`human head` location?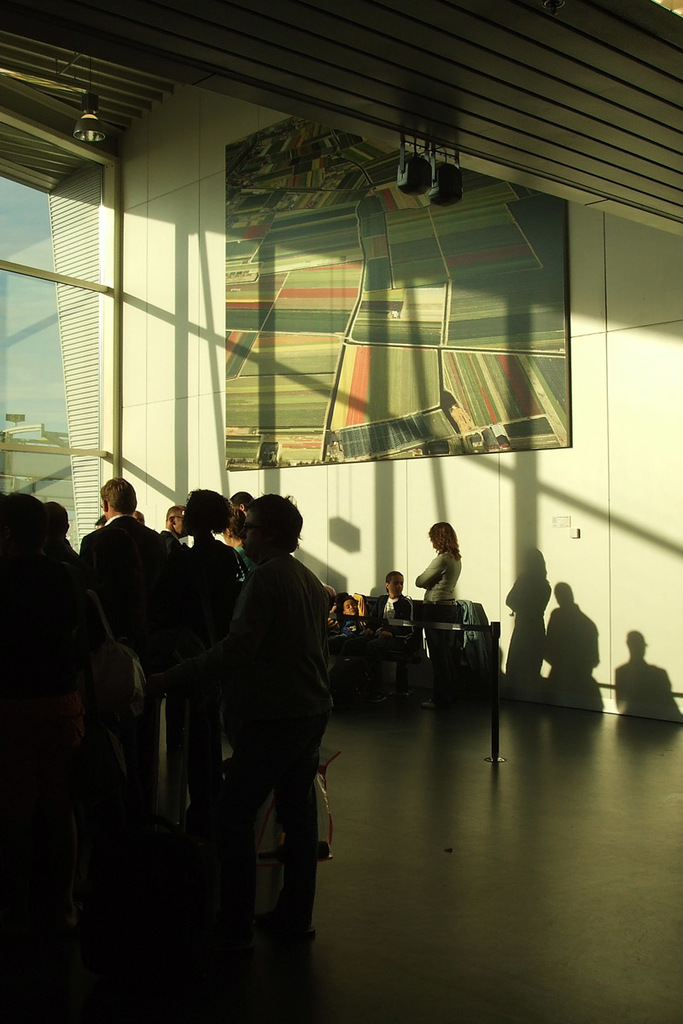
rect(230, 491, 313, 564)
